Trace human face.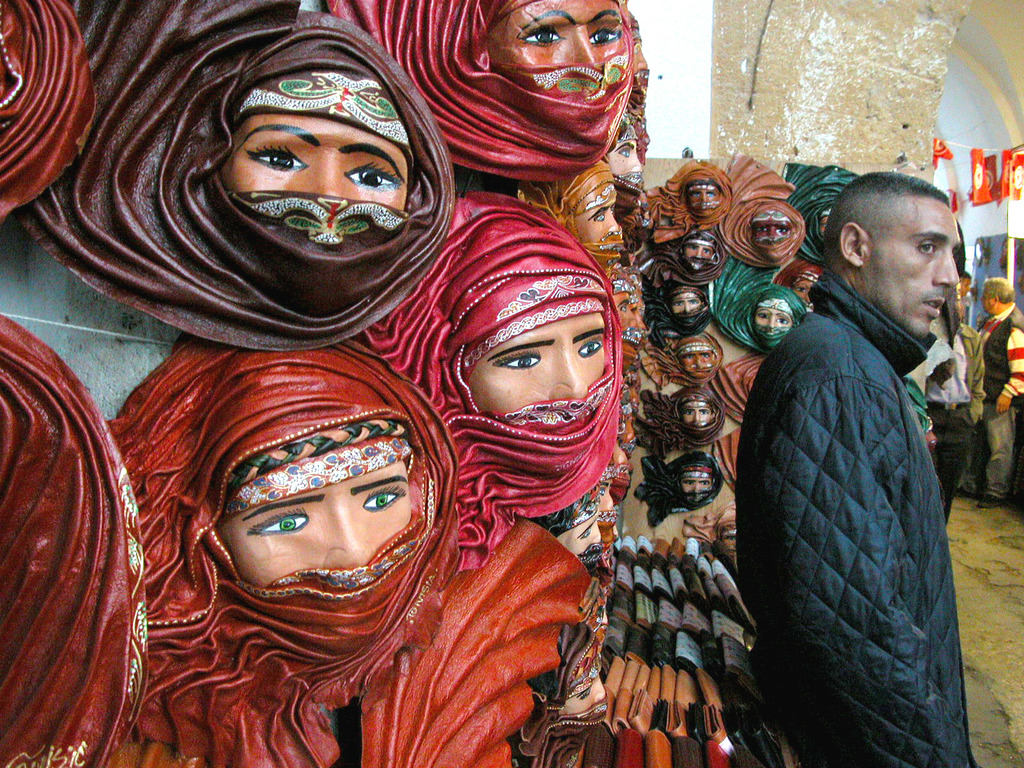
Traced to [x1=556, y1=513, x2=600, y2=555].
